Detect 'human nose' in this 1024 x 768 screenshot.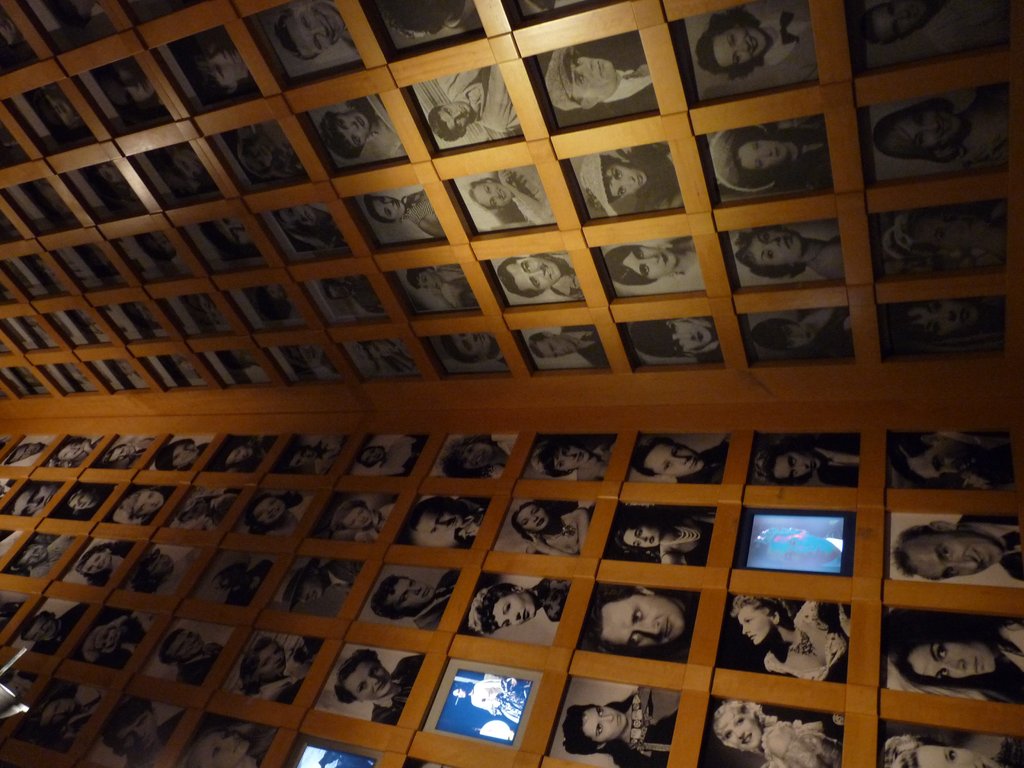
Detection: BBox(438, 522, 444, 528).
